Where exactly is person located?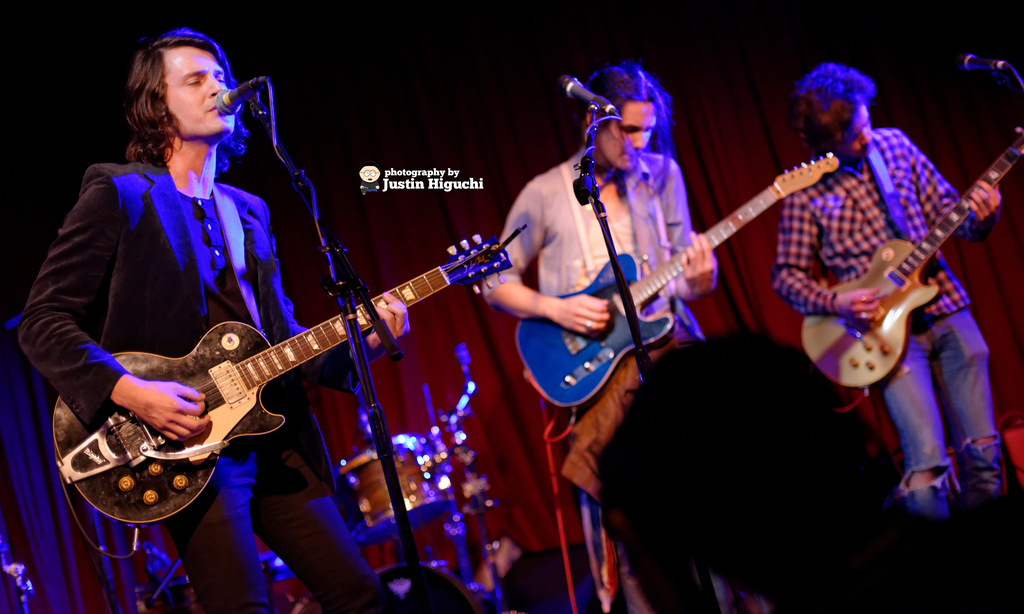
Its bounding box is region(478, 66, 723, 613).
